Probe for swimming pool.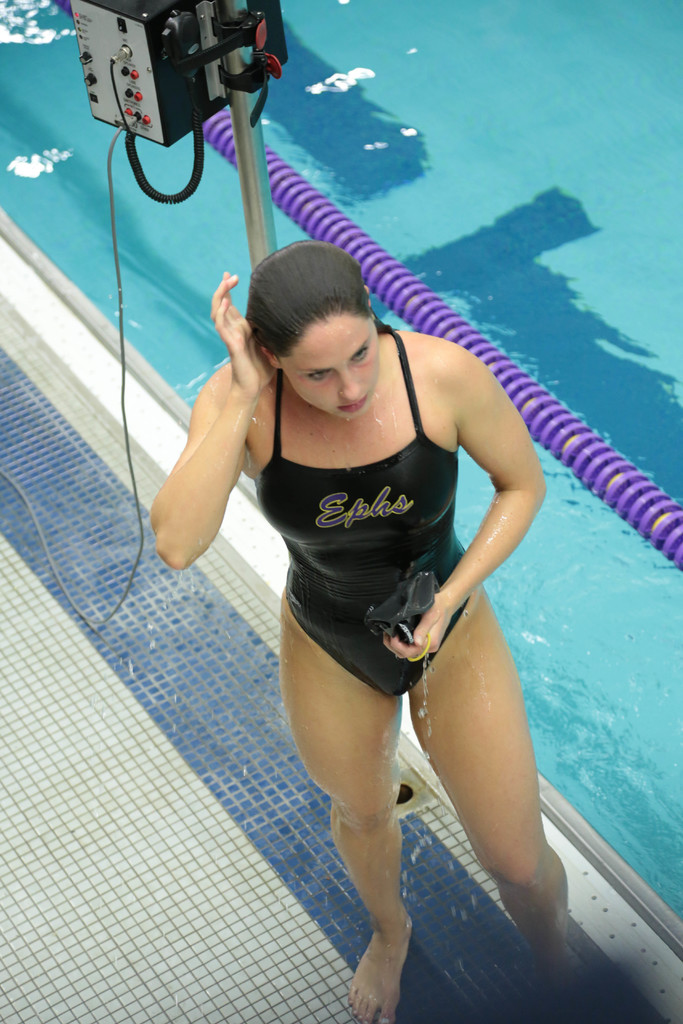
Probe result: rect(0, 0, 682, 959).
